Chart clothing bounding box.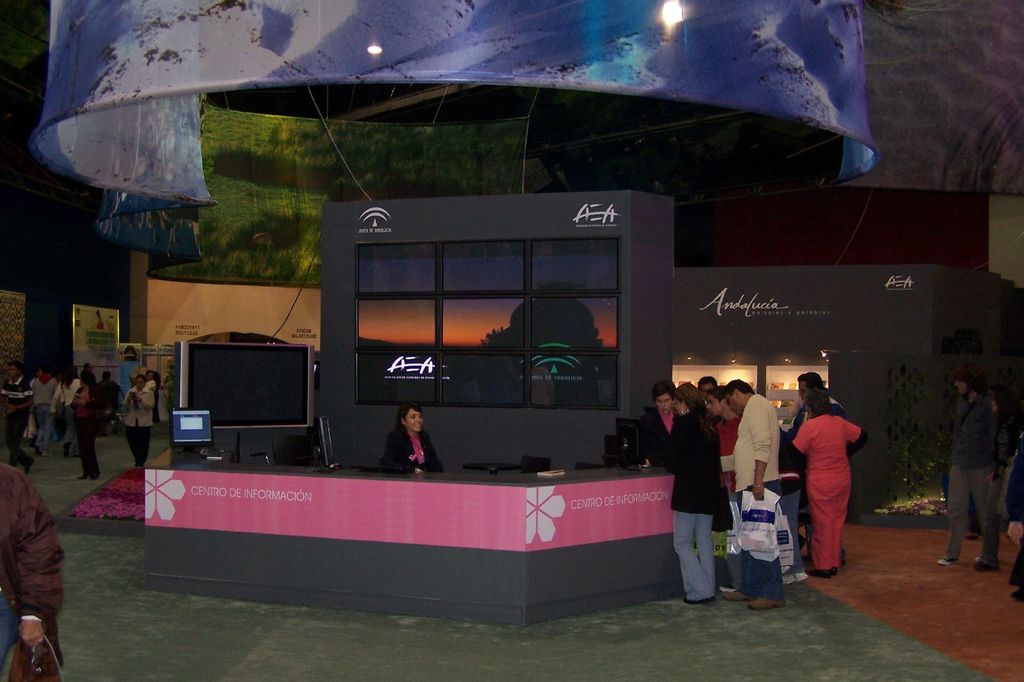
Charted: (x1=65, y1=392, x2=99, y2=485).
